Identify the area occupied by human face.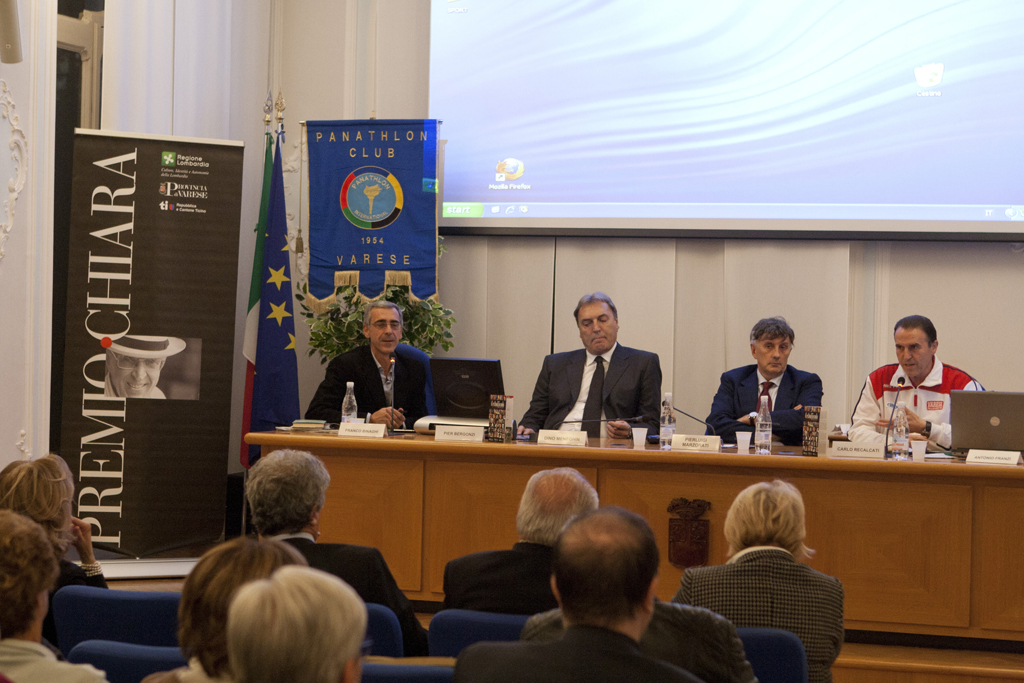
Area: [894,335,929,381].
